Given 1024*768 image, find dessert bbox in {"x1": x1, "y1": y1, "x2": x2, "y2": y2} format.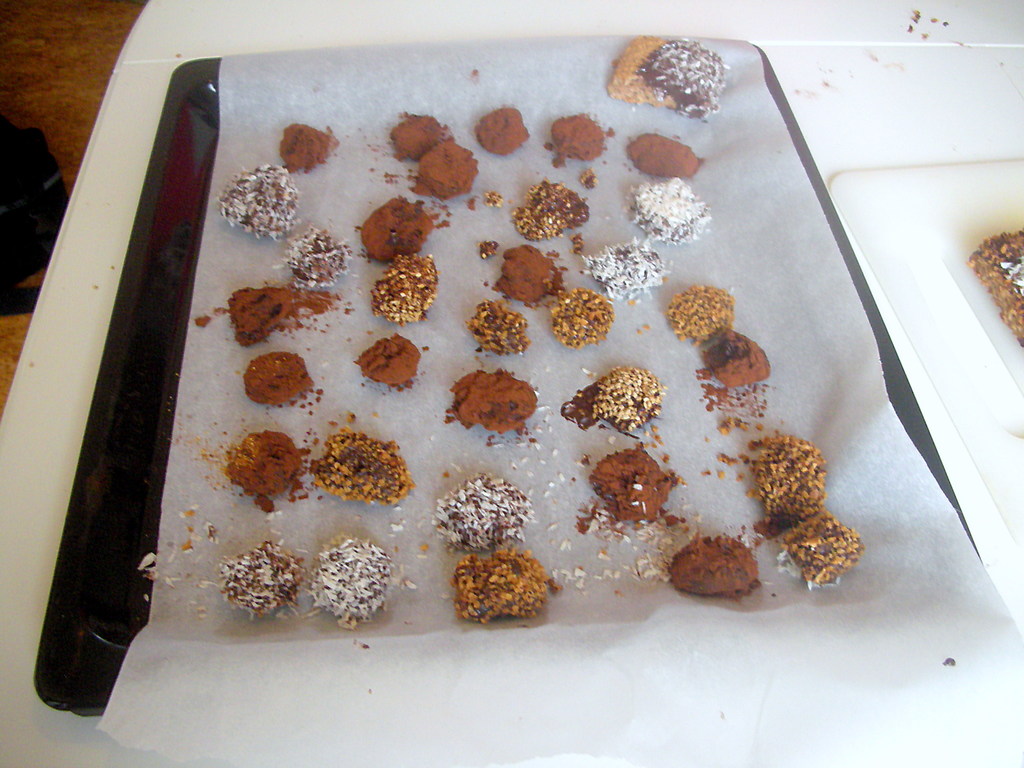
{"x1": 470, "y1": 106, "x2": 529, "y2": 160}.
